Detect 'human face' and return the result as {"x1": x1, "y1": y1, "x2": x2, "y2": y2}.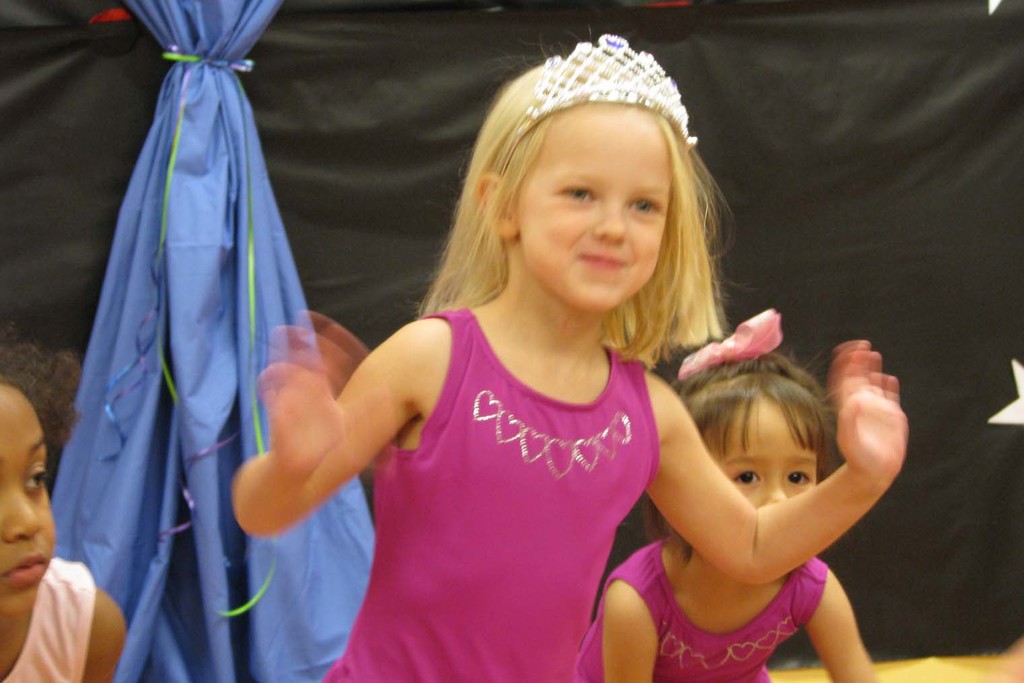
{"x1": 0, "y1": 385, "x2": 55, "y2": 623}.
